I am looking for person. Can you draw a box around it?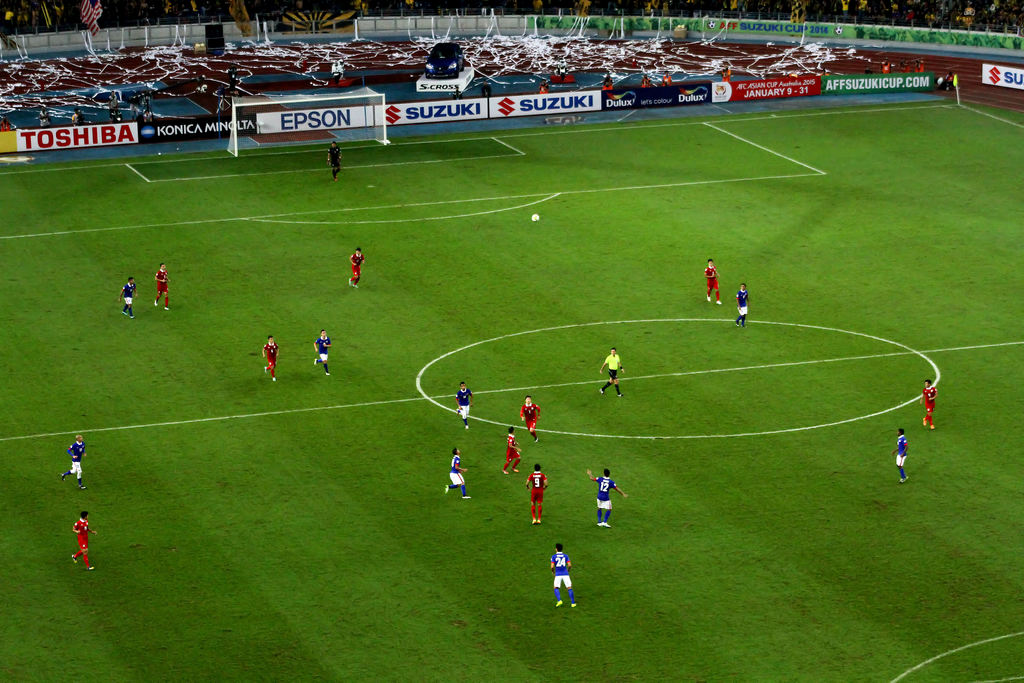
Sure, the bounding box is {"x1": 602, "y1": 81, "x2": 613, "y2": 90}.
